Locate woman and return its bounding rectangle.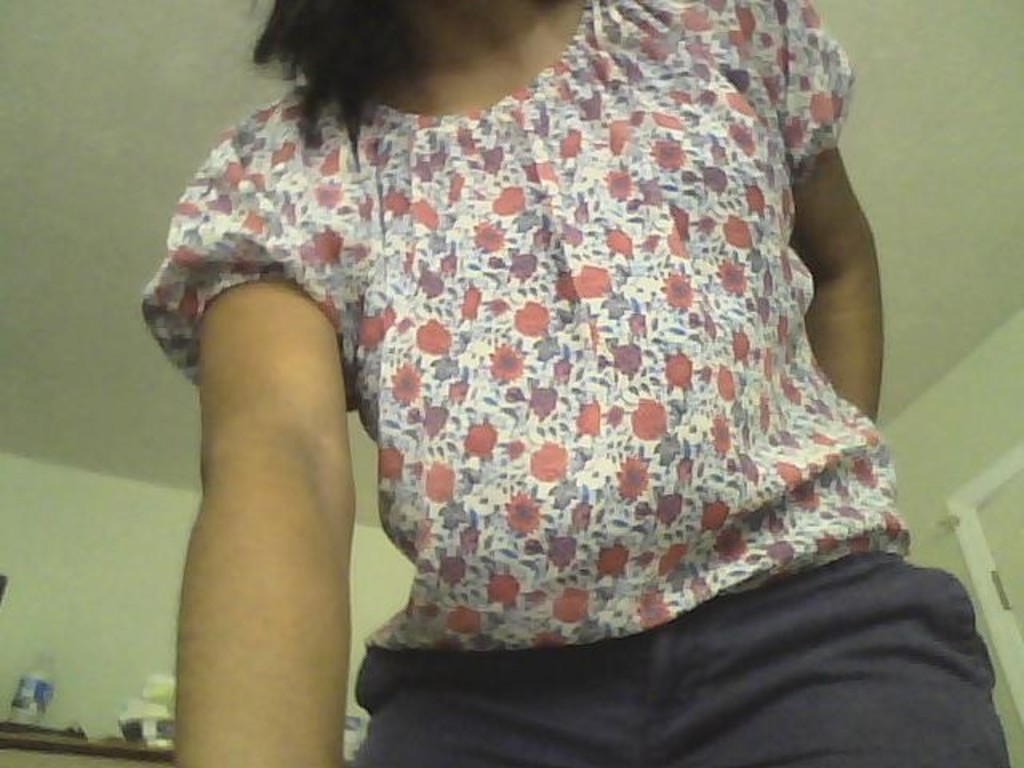
left=134, top=0, right=1016, bottom=766.
